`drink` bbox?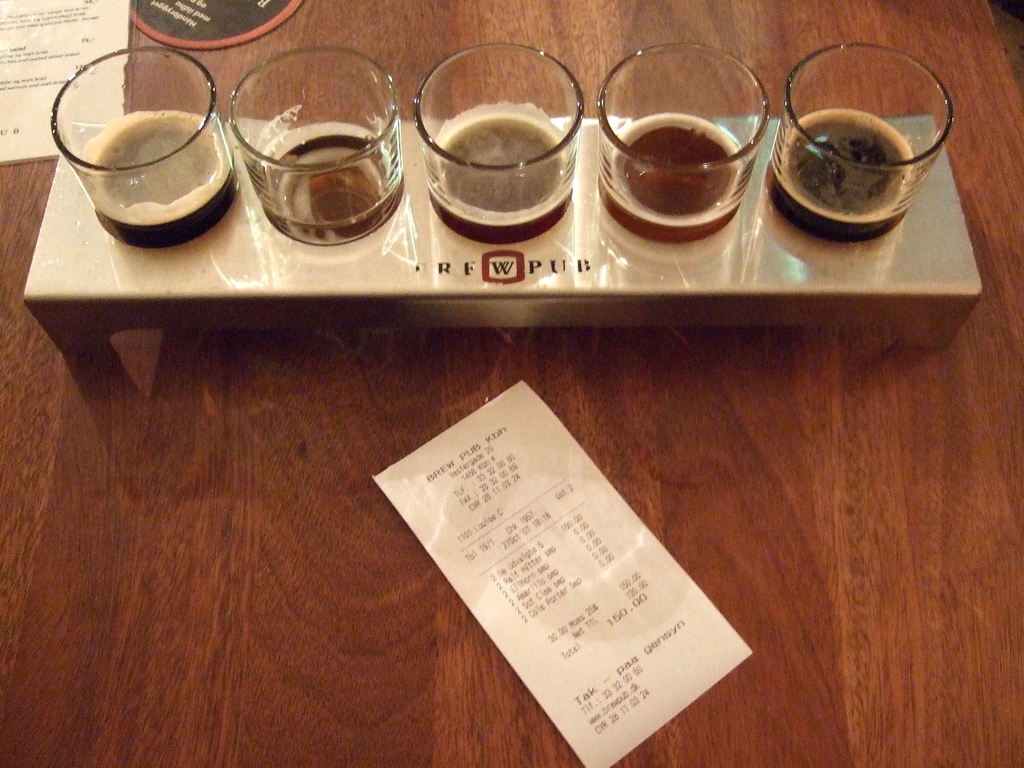
box=[257, 120, 407, 245]
